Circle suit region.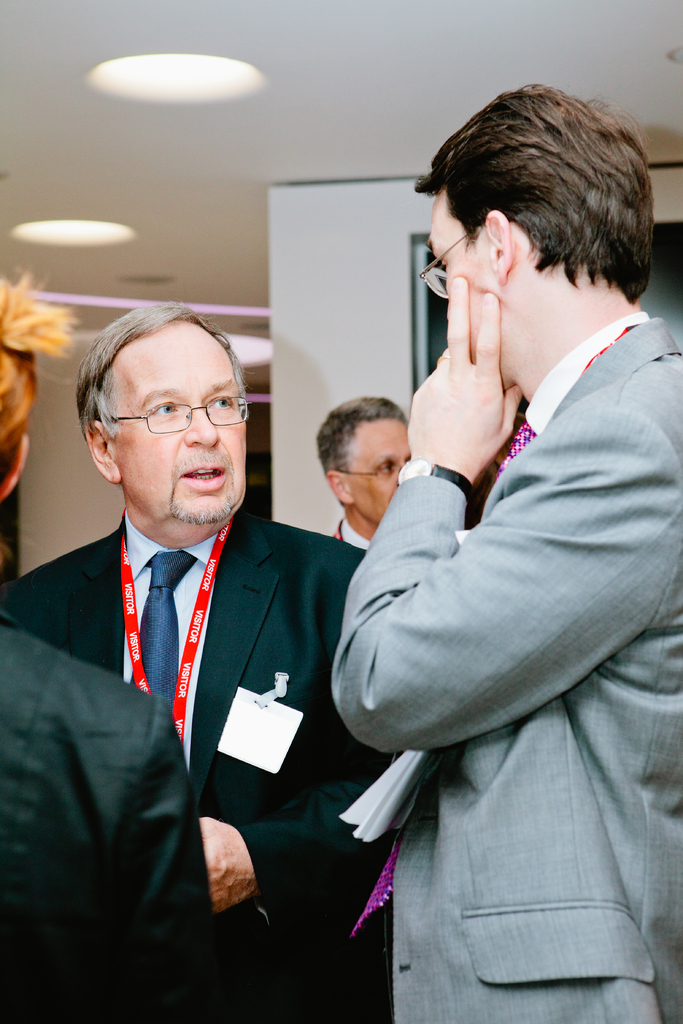
Region: (left=330, top=309, right=682, bottom=1023).
